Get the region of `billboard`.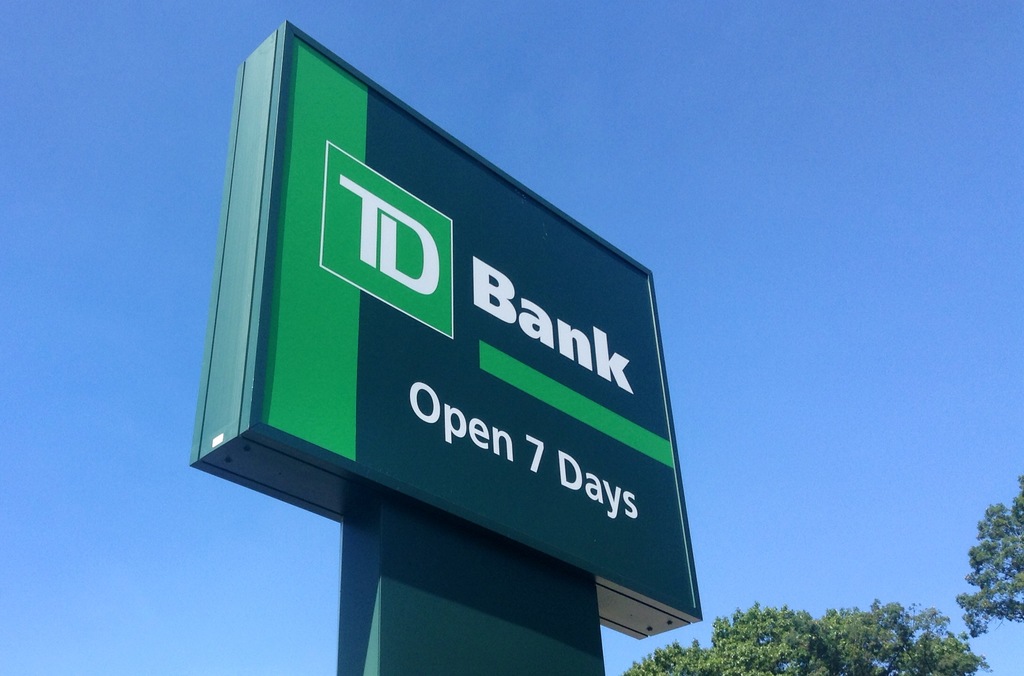
bbox(196, 106, 675, 592).
